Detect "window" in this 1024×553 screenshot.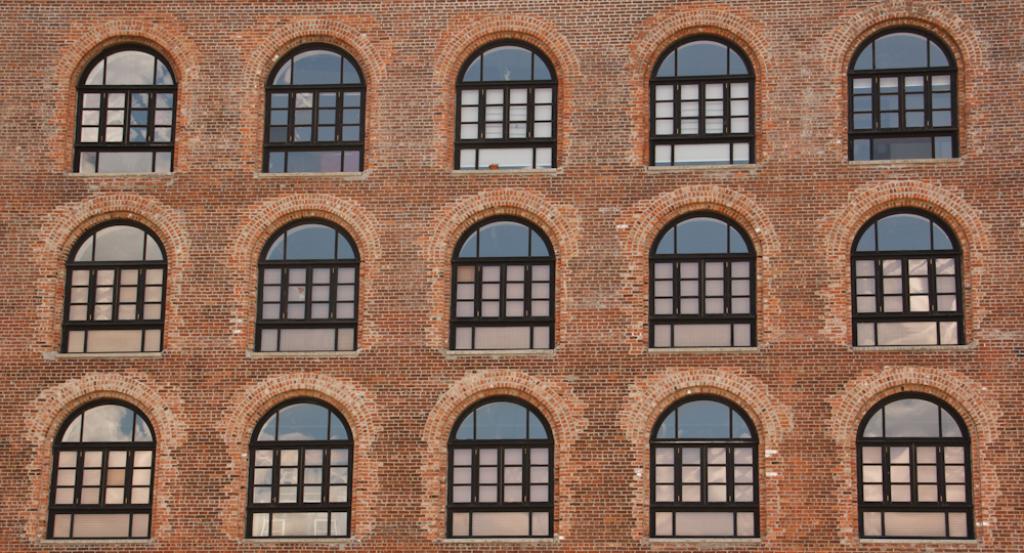
Detection: [x1=852, y1=202, x2=962, y2=348].
